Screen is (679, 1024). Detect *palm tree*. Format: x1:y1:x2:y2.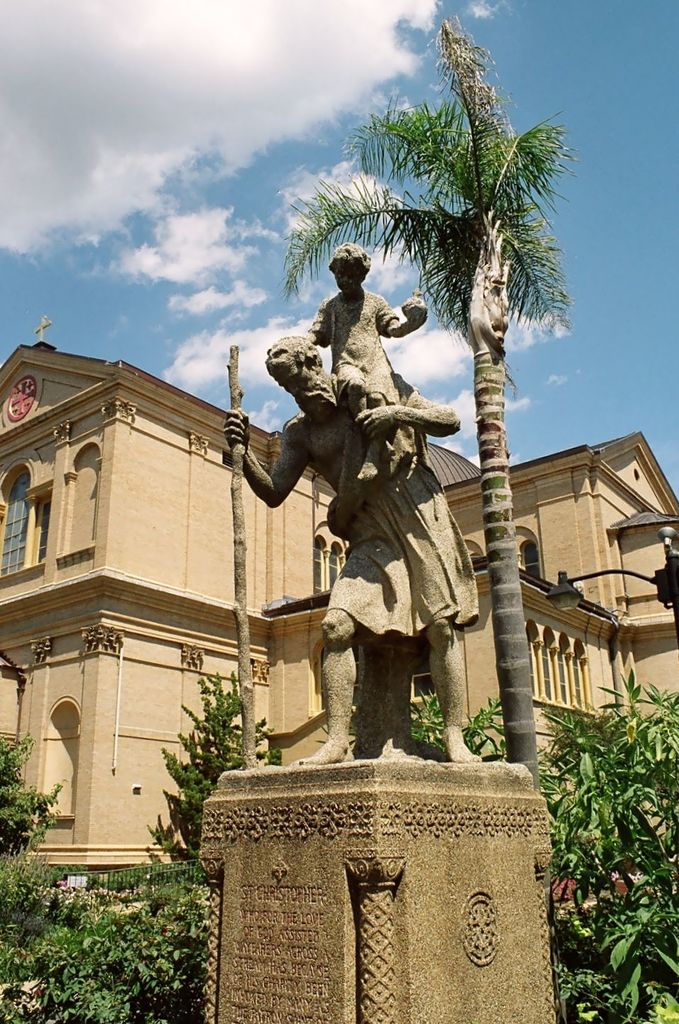
548:684:666:857.
